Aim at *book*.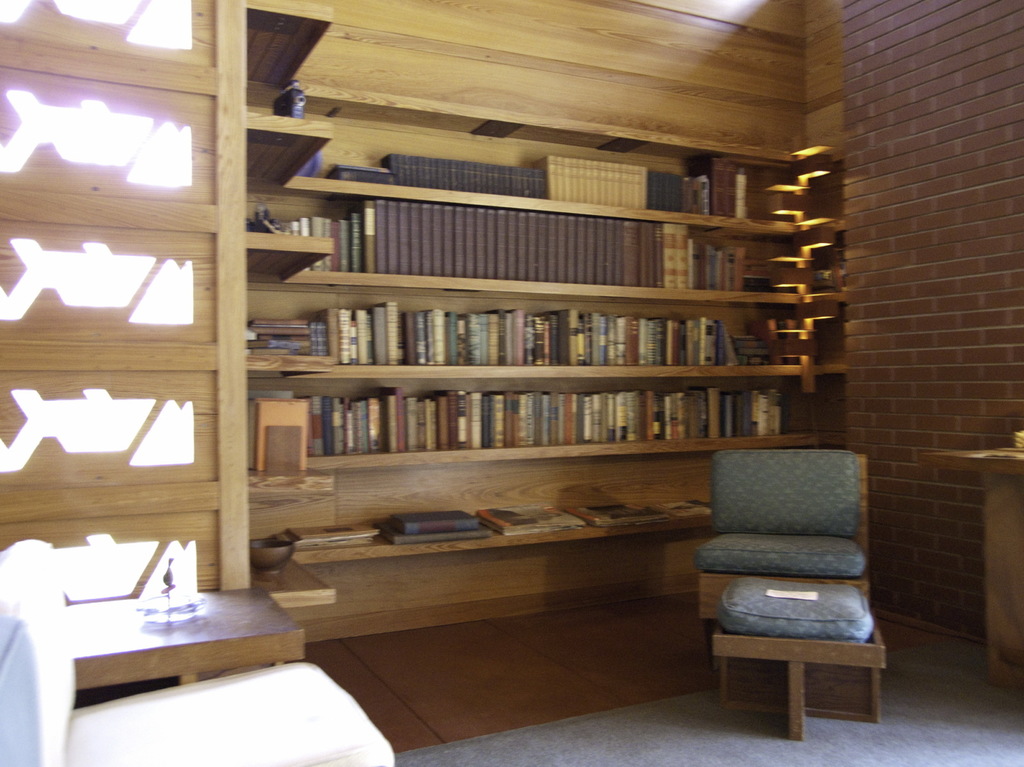
Aimed at l=478, t=500, r=588, b=535.
